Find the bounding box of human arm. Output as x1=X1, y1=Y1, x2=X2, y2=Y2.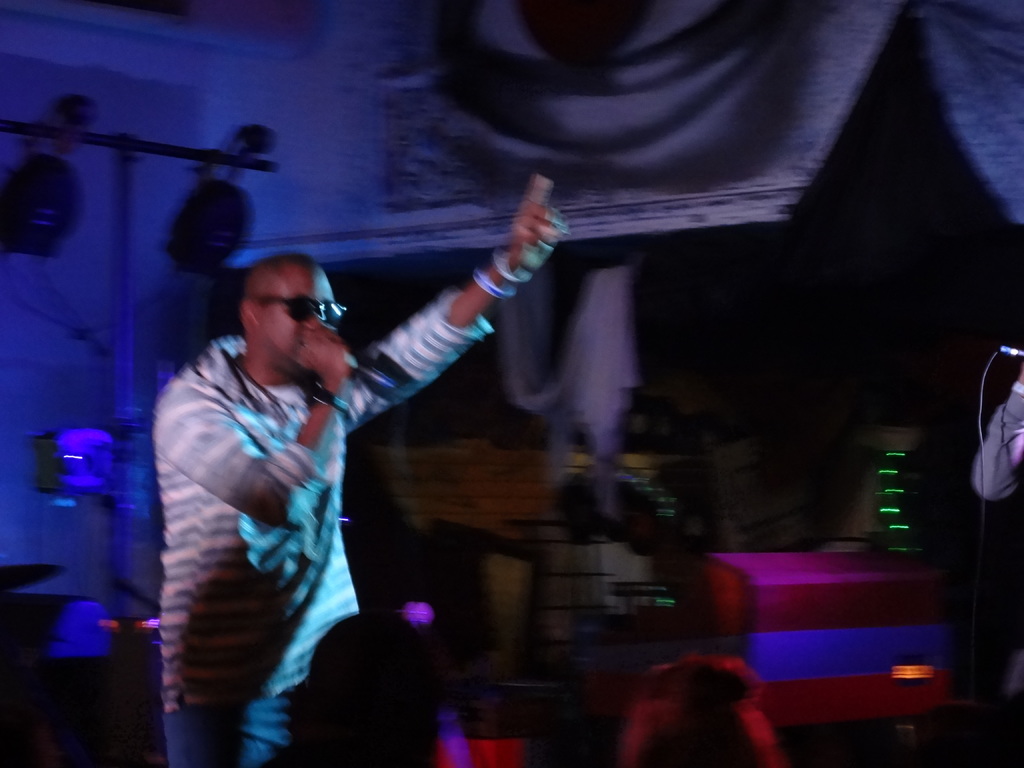
x1=159, y1=321, x2=349, y2=538.
